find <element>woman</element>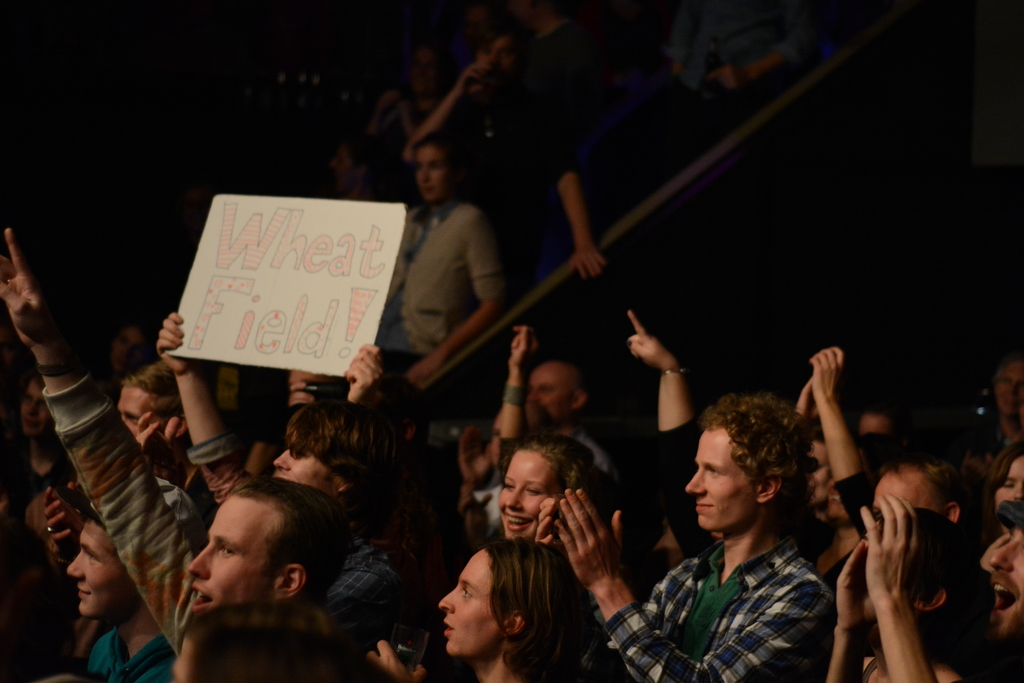
Rect(365, 538, 585, 682)
